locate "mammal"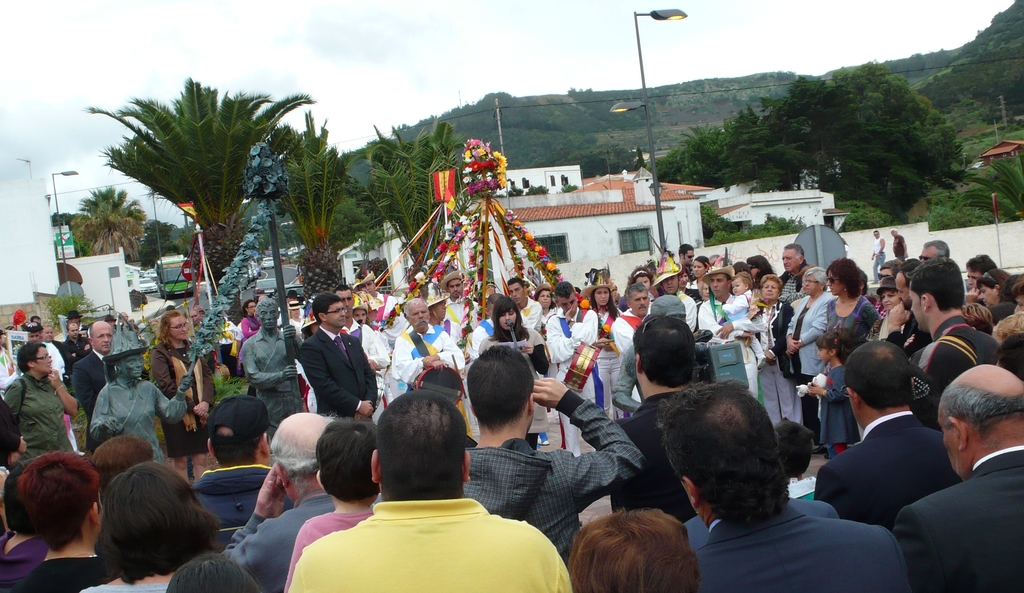
box=[282, 415, 378, 592]
